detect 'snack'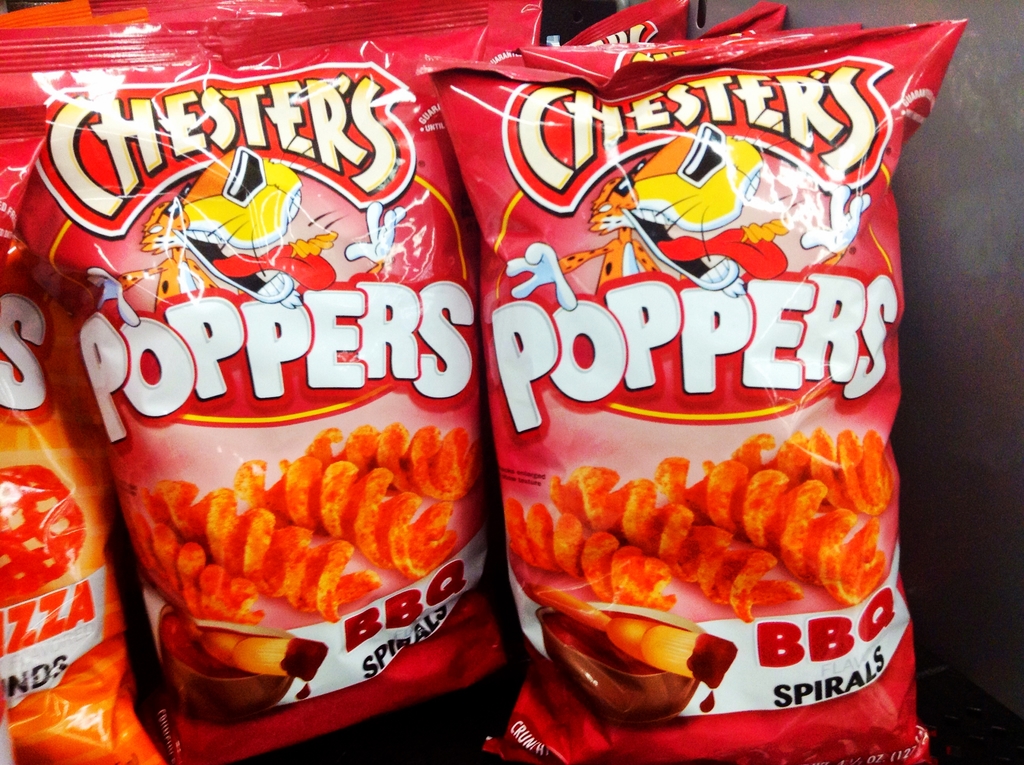
bbox(0, 0, 553, 764)
